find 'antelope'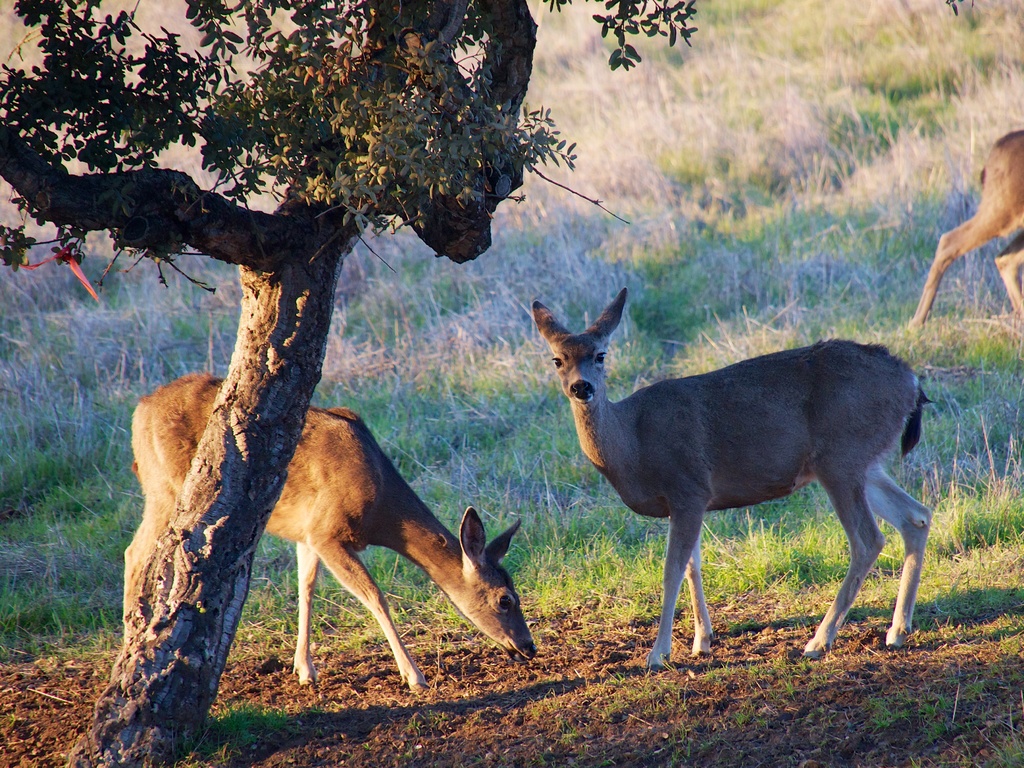
bbox(122, 370, 537, 696)
